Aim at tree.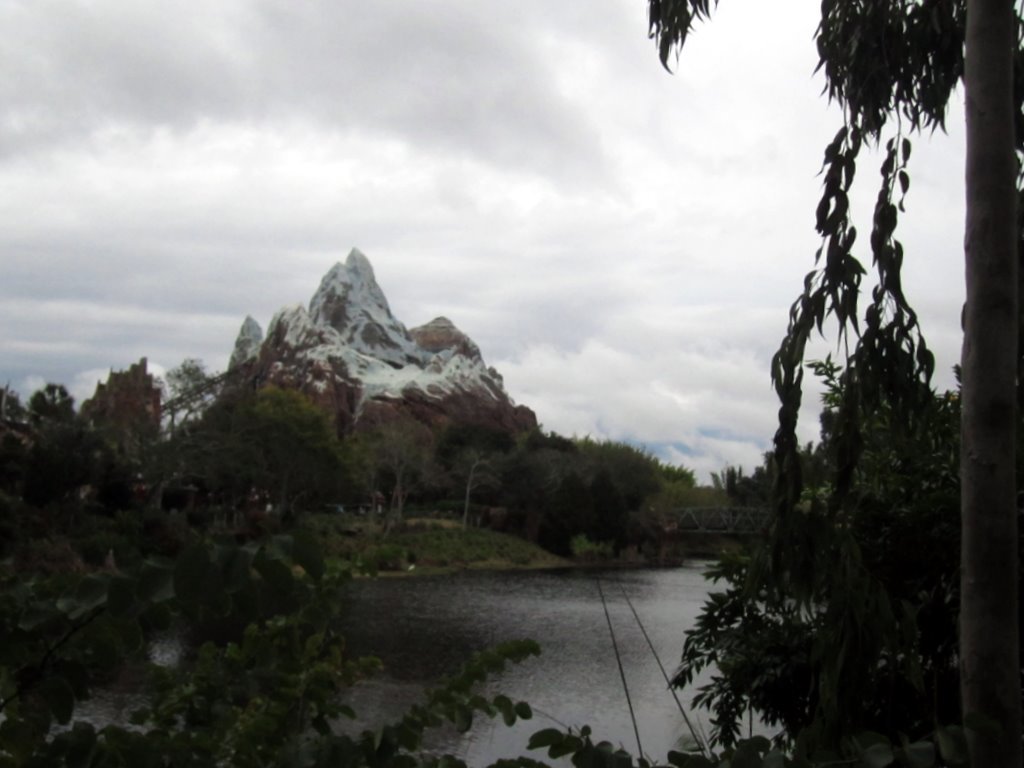
Aimed at (252,553,299,603).
